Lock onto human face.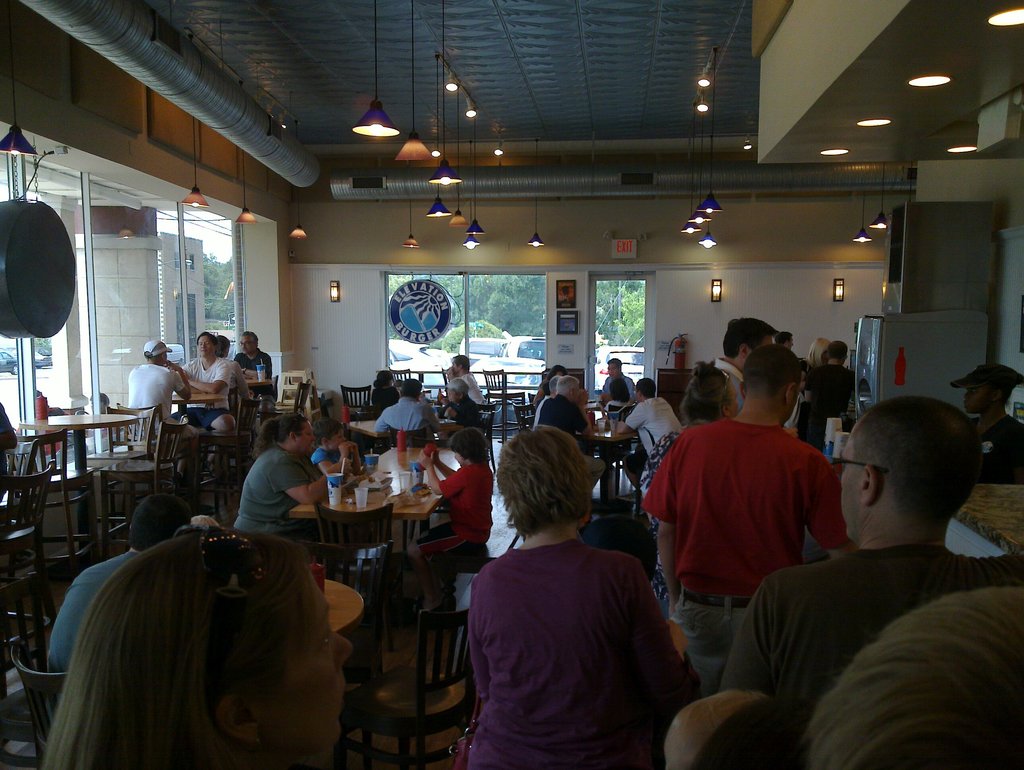
Locked: <box>327,427,347,452</box>.
